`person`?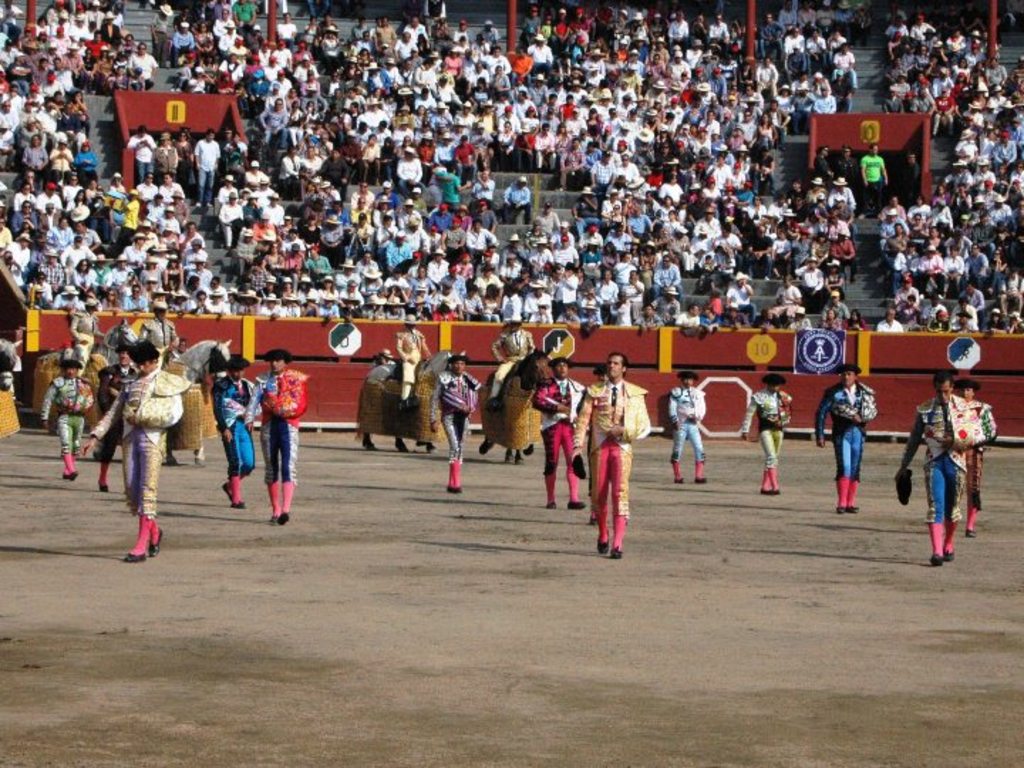
486, 310, 538, 407
